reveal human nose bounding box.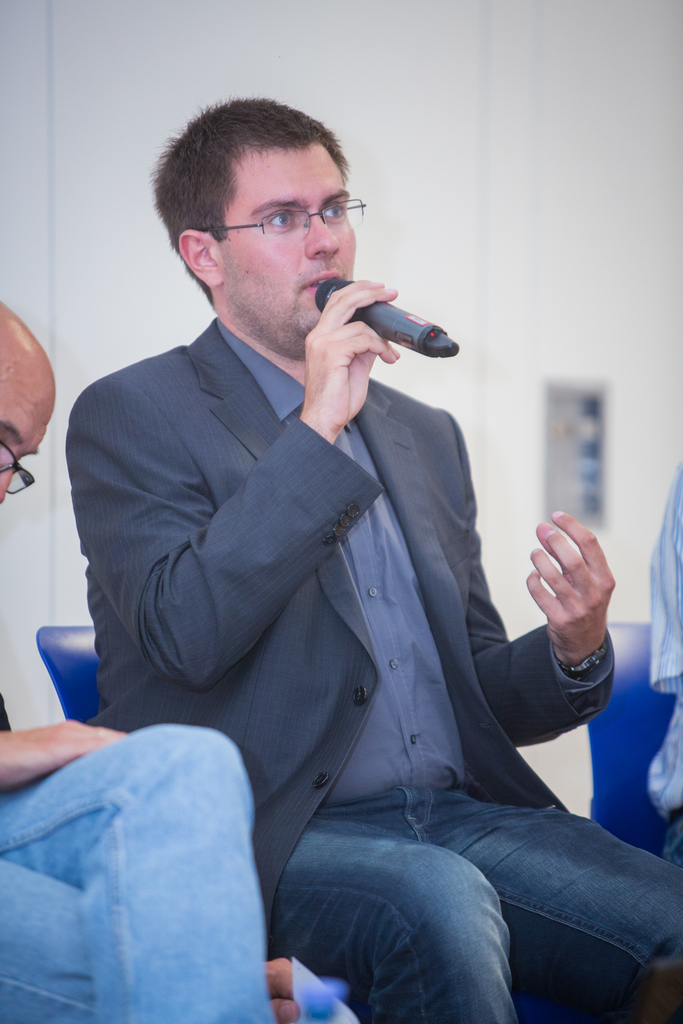
Revealed: left=302, top=217, right=341, bottom=260.
